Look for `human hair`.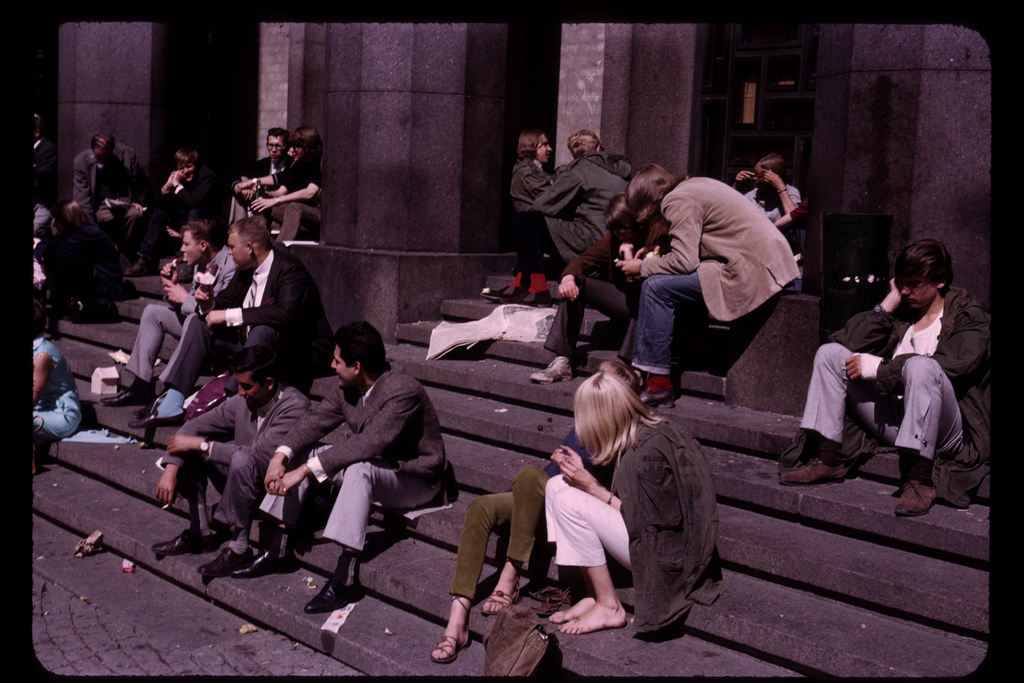
Found: (x1=755, y1=154, x2=788, y2=184).
